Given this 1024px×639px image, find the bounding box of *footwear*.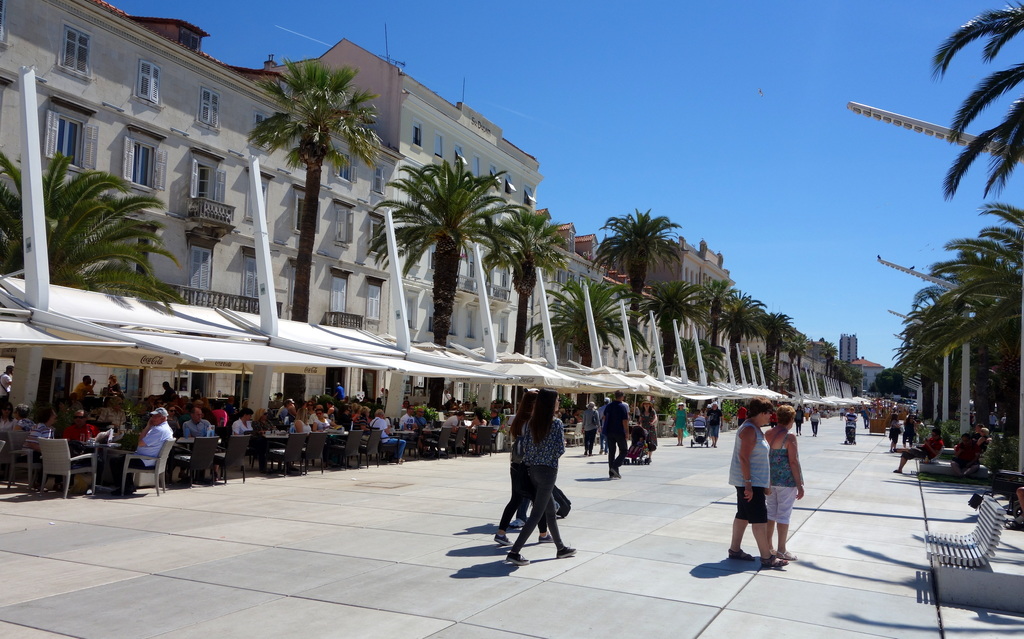
box(765, 554, 782, 566).
